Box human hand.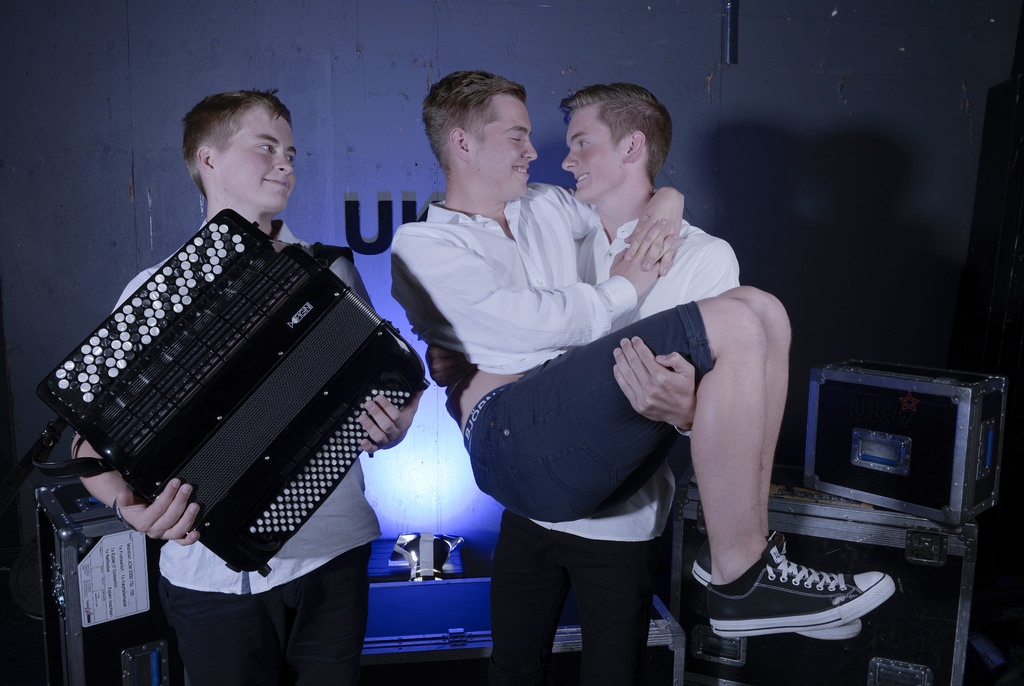
<box>622,187,687,276</box>.
